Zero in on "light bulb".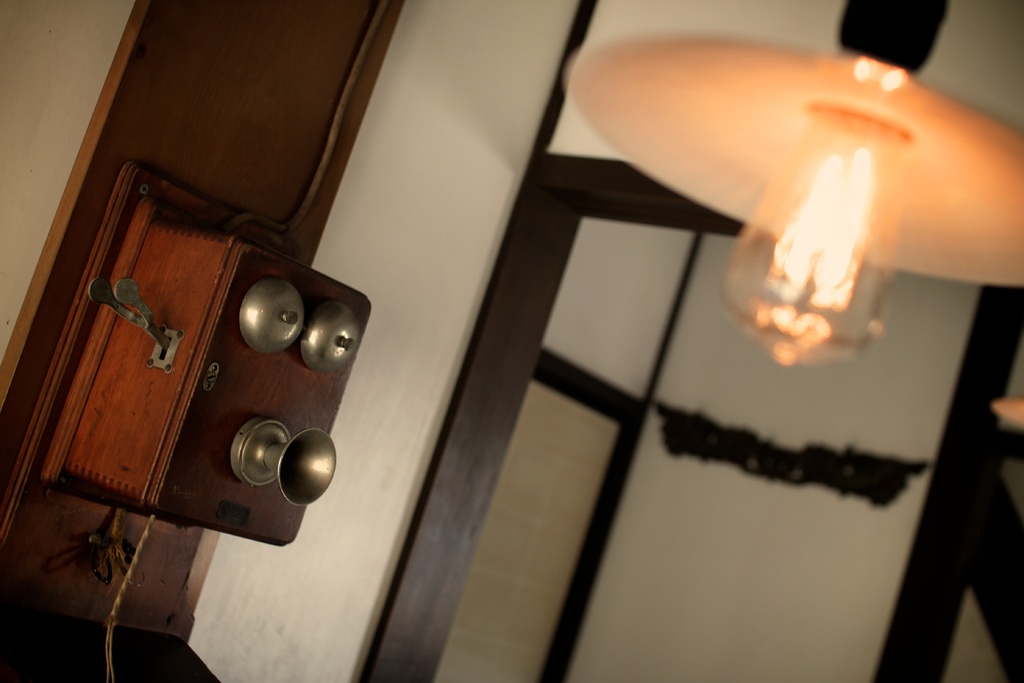
Zeroed in: pyautogui.locateOnScreen(716, 107, 909, 366).
